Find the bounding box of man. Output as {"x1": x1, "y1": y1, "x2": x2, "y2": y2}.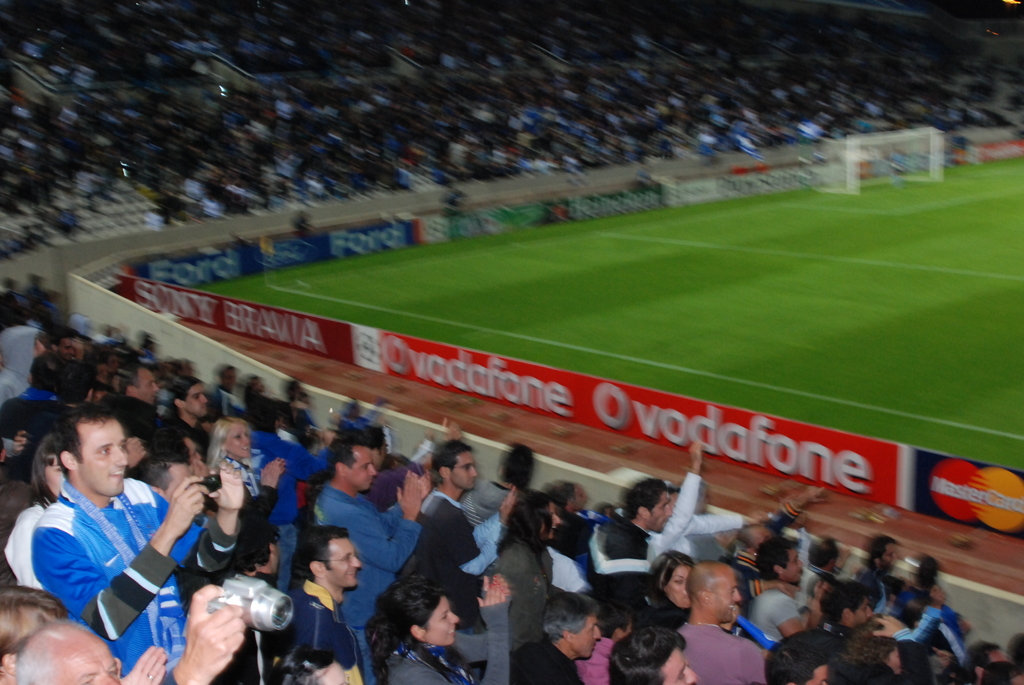
{"x1": 536, "y1": 480, "x2": 596, "y2": 556}.
